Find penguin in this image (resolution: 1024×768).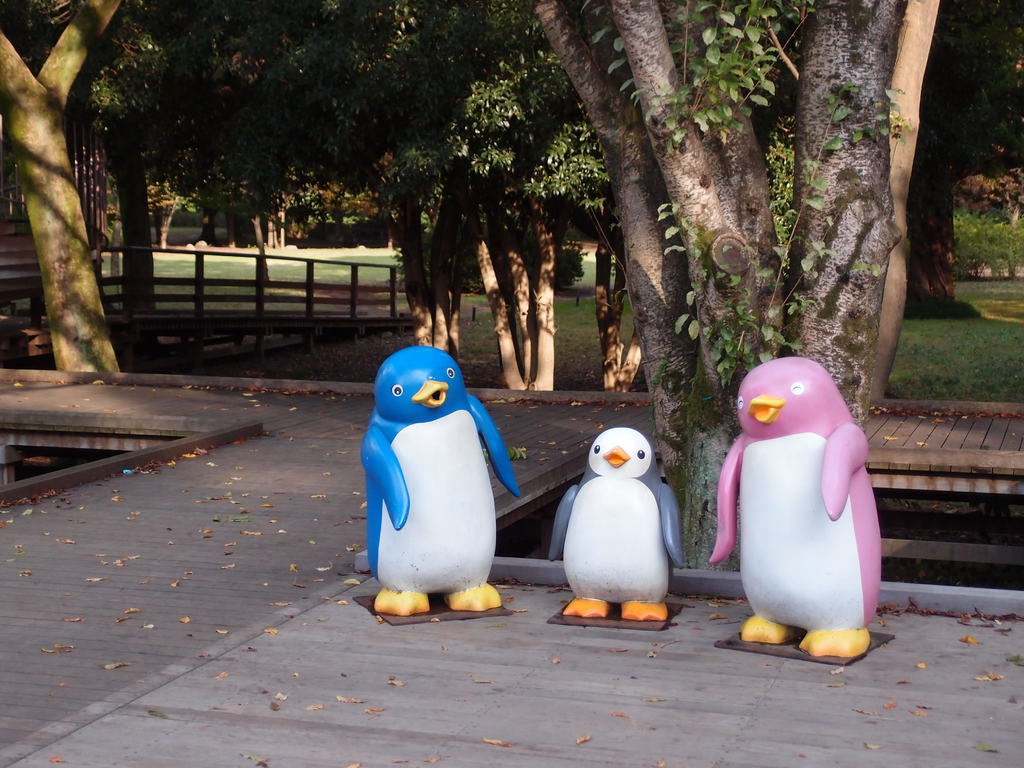
<region>709, 357, 884, 661</region>.
